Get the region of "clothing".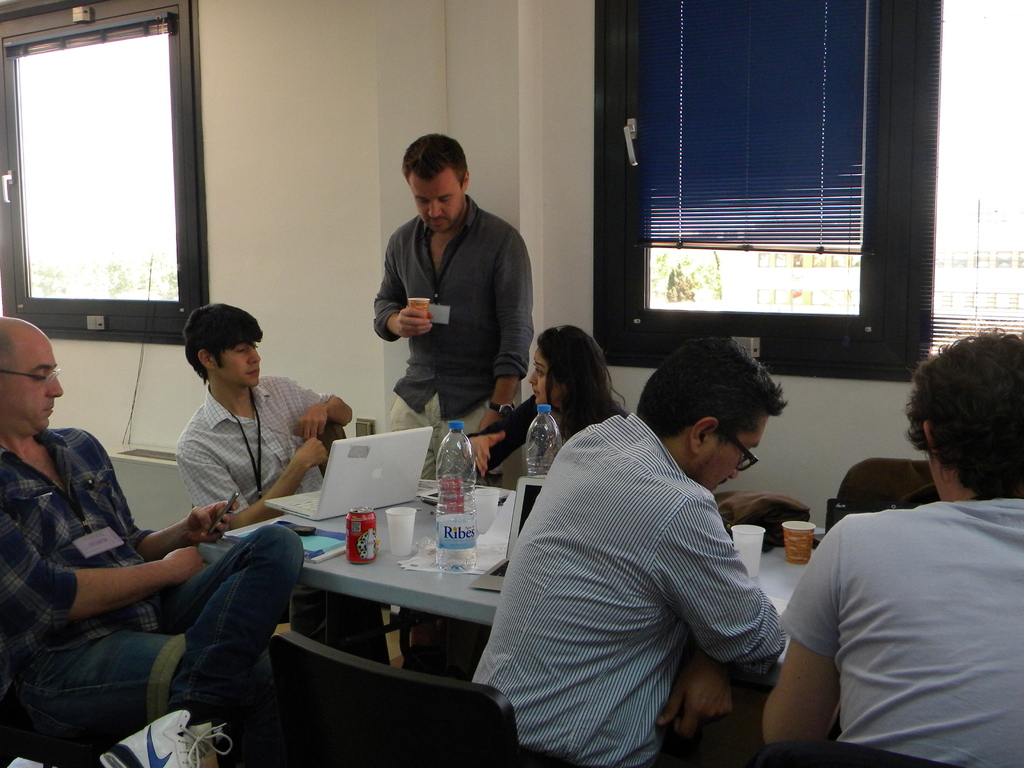
470:412:785:767.
